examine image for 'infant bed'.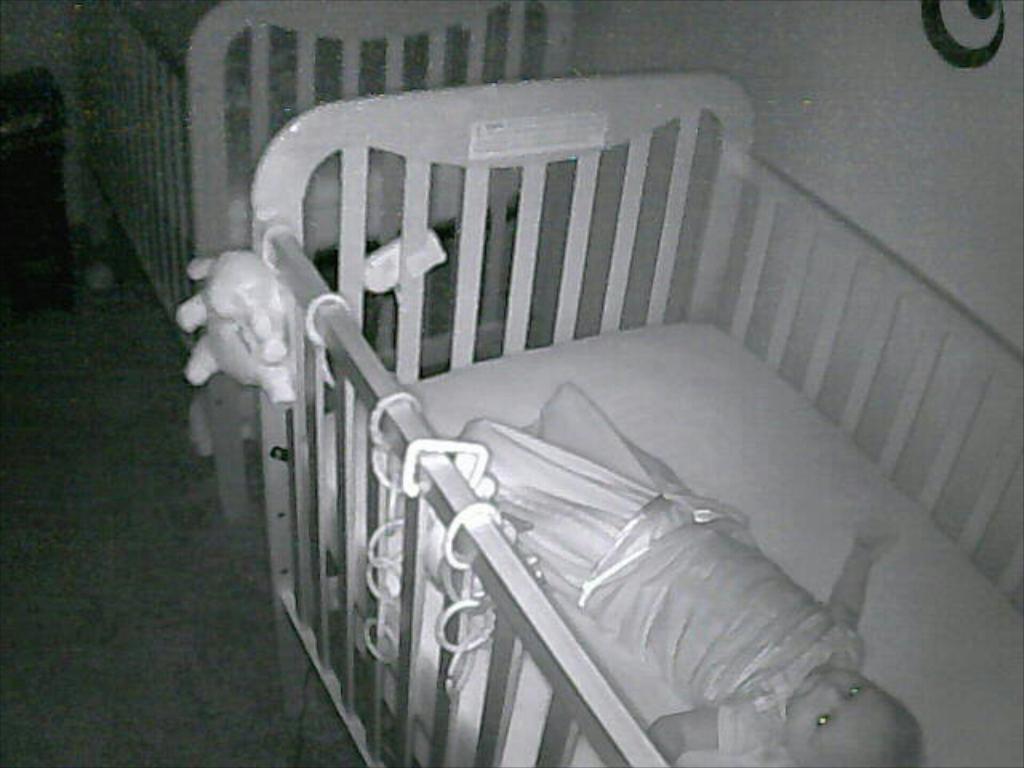
Examination result: 78:0:584:522.
